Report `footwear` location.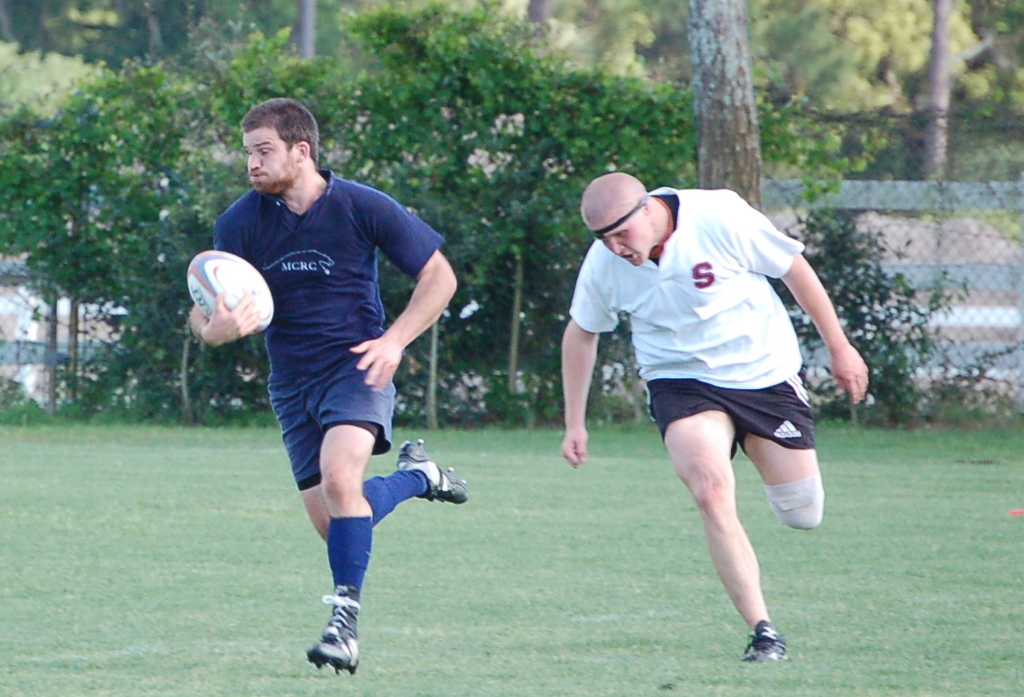
Report: x1=297, y1=604, x2=363, y2=678.
